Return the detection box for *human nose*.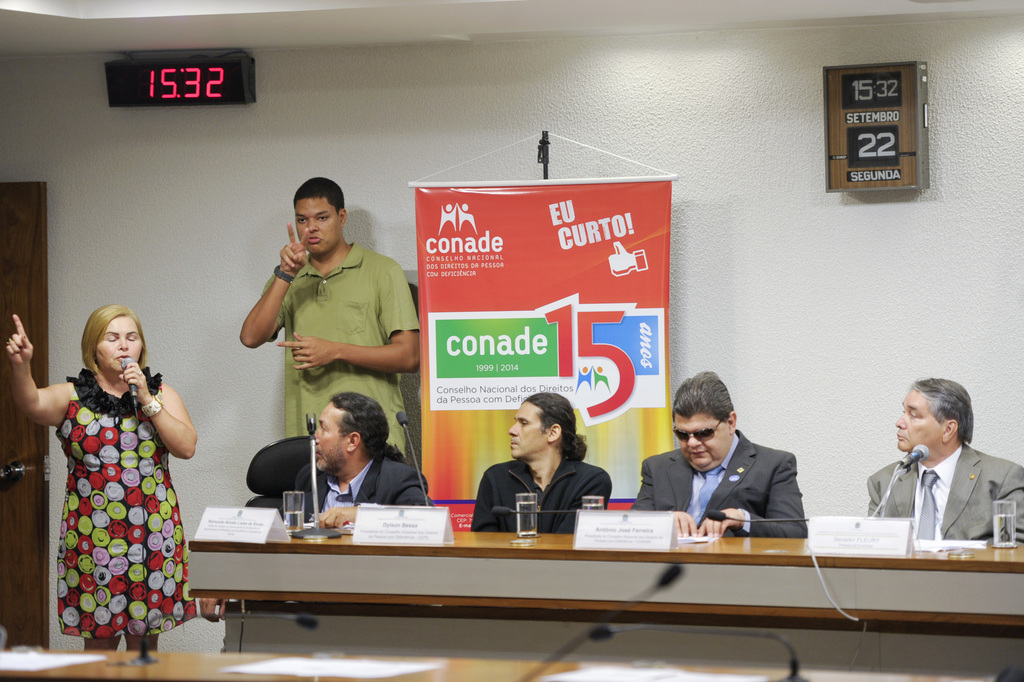
(312, 427, 320, 451).
